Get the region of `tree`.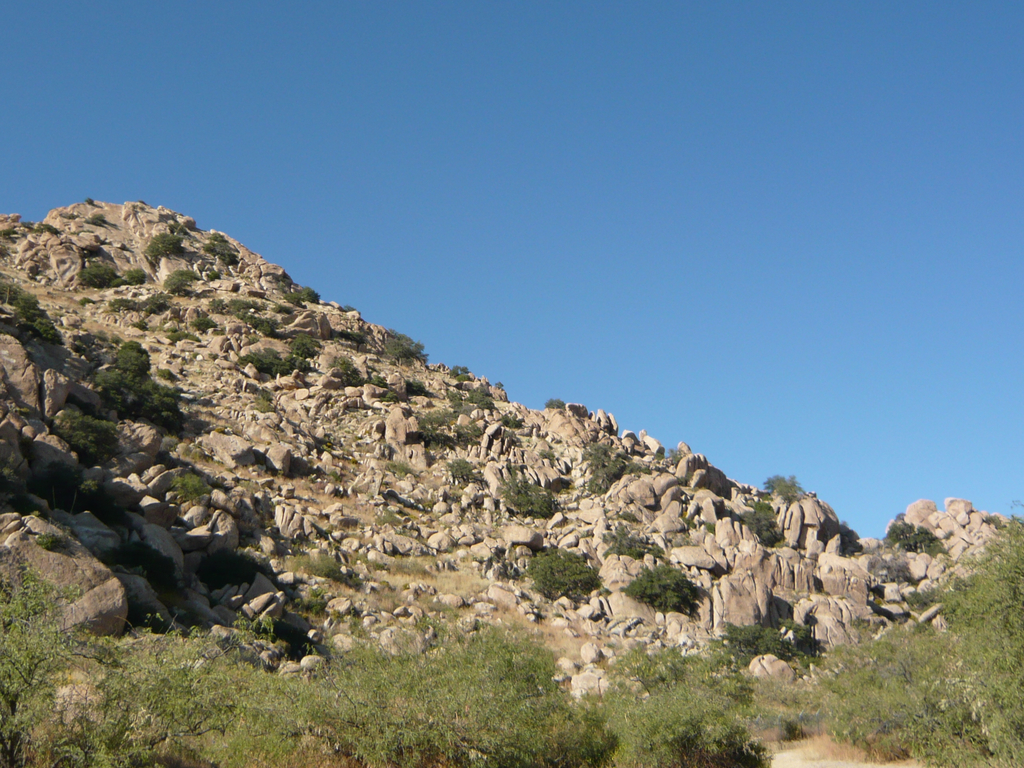
left=186, top=316, right=219, bottom=334.
